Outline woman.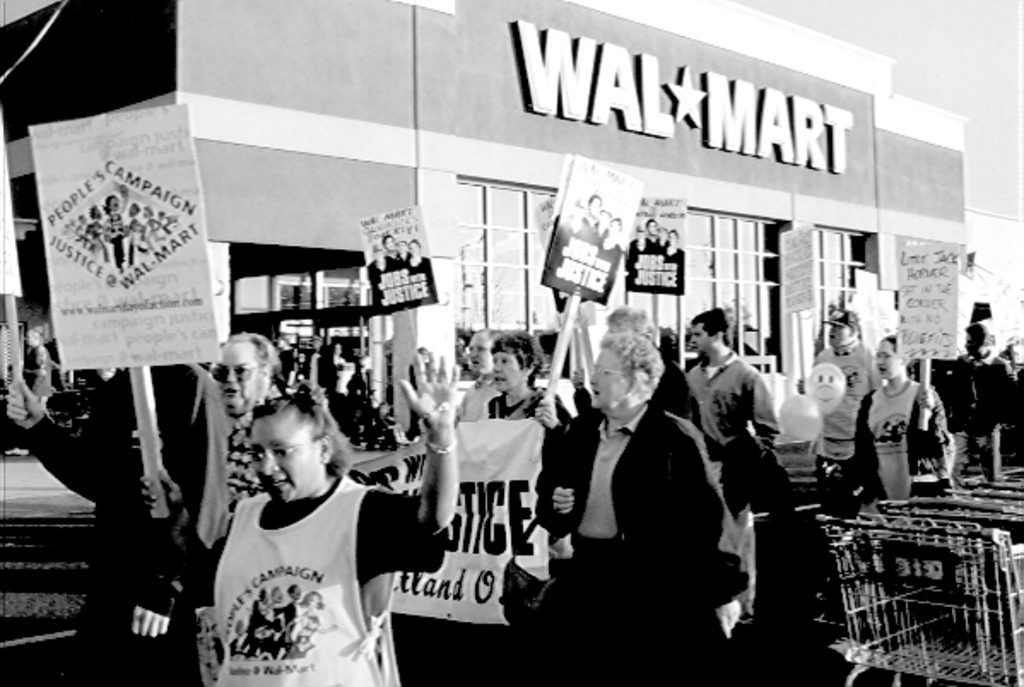
Outline: detection(5, 326, 55, 458).
